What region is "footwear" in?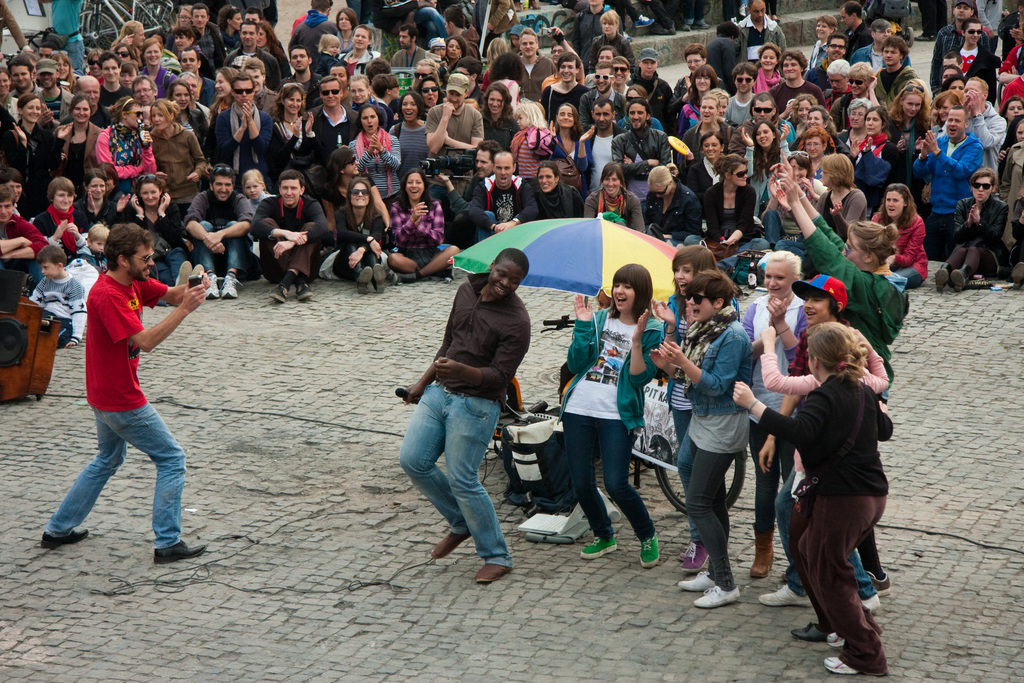
x1=476 y1=566 x2=506 y2=582.
